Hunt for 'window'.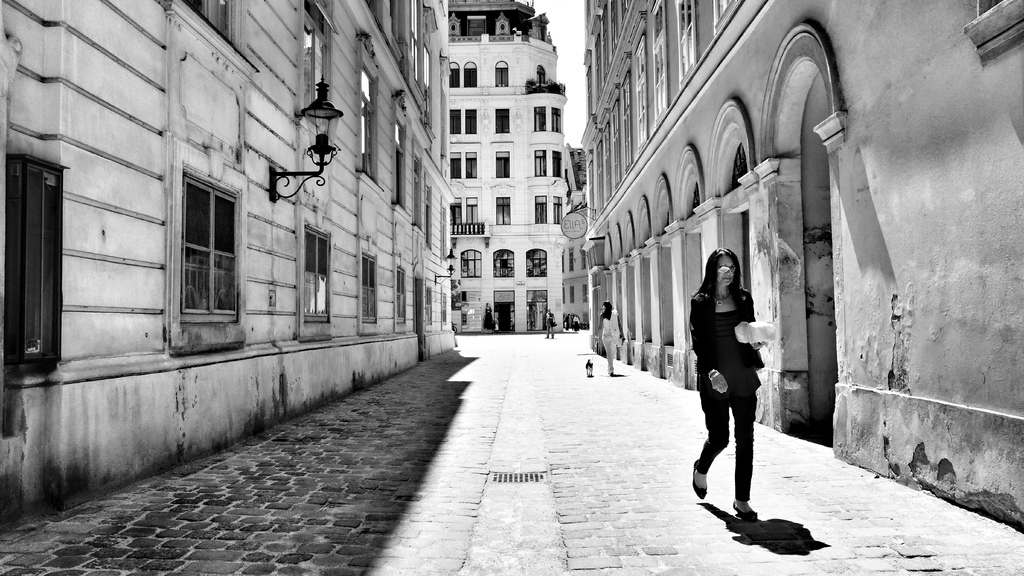
Hunted down at 532,151,545,176.
